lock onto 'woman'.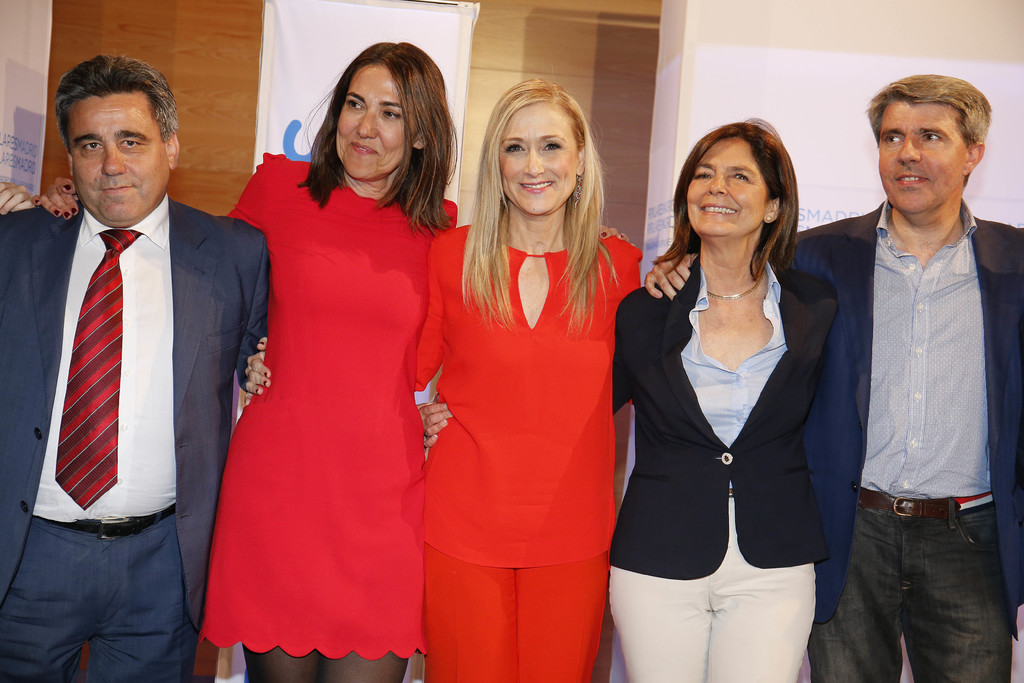
Locked: l=38, t=37, r=630, b=682.
